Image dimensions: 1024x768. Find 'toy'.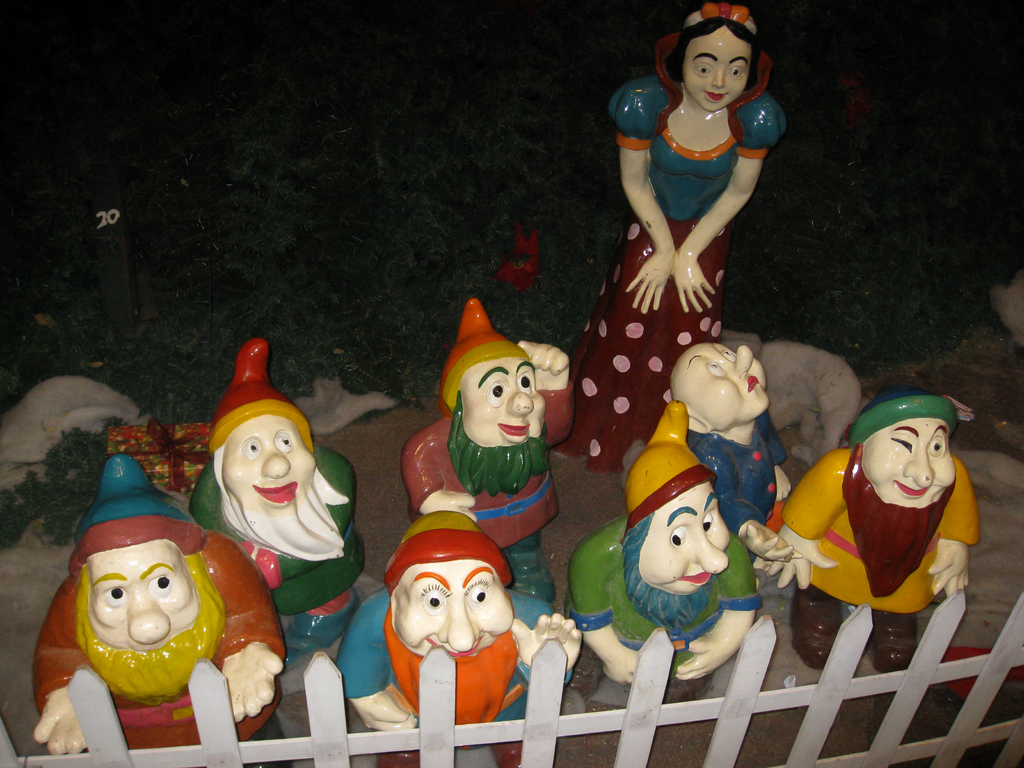
rect(33, 454, 307, 767).
